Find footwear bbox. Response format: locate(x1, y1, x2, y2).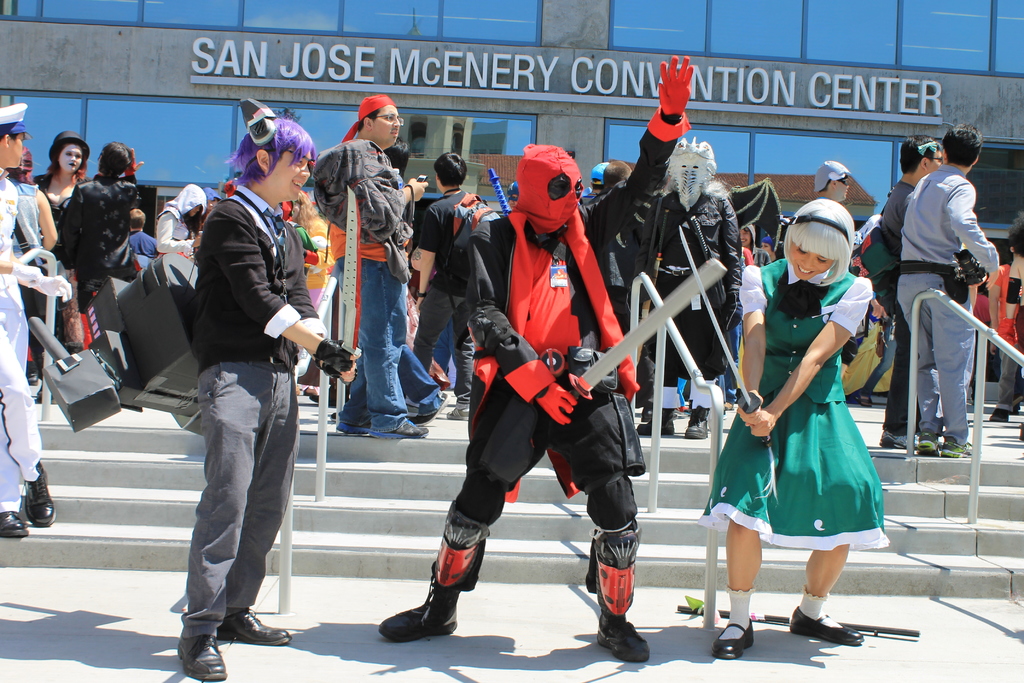
locate(683, 415, 709, 440).
